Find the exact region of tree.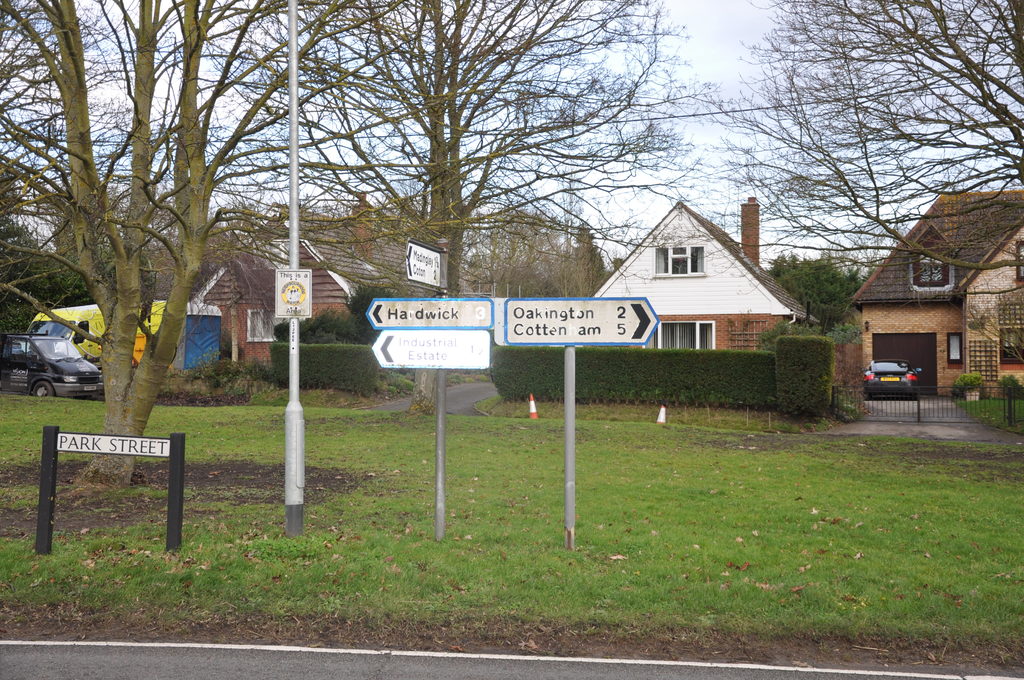
Exact region: [209, 0, 698, 293].
